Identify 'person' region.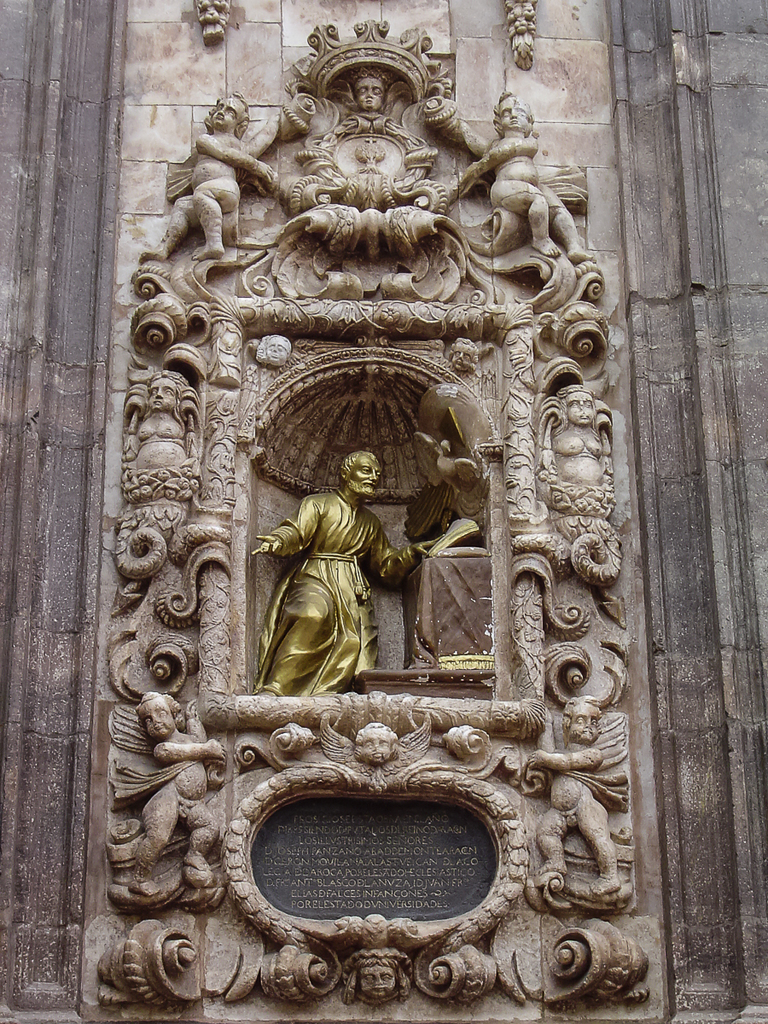
Region: detection(349, 73, 389, 113).
